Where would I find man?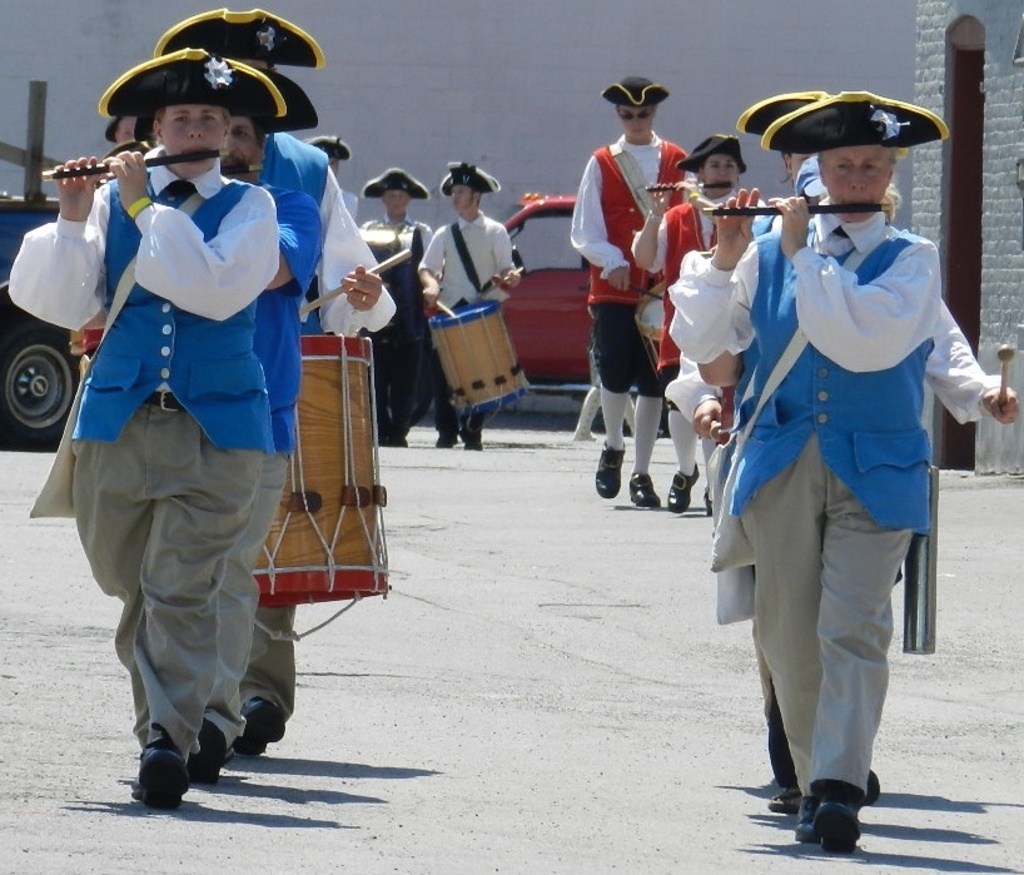
At rect(567, 76, 690, 507).
